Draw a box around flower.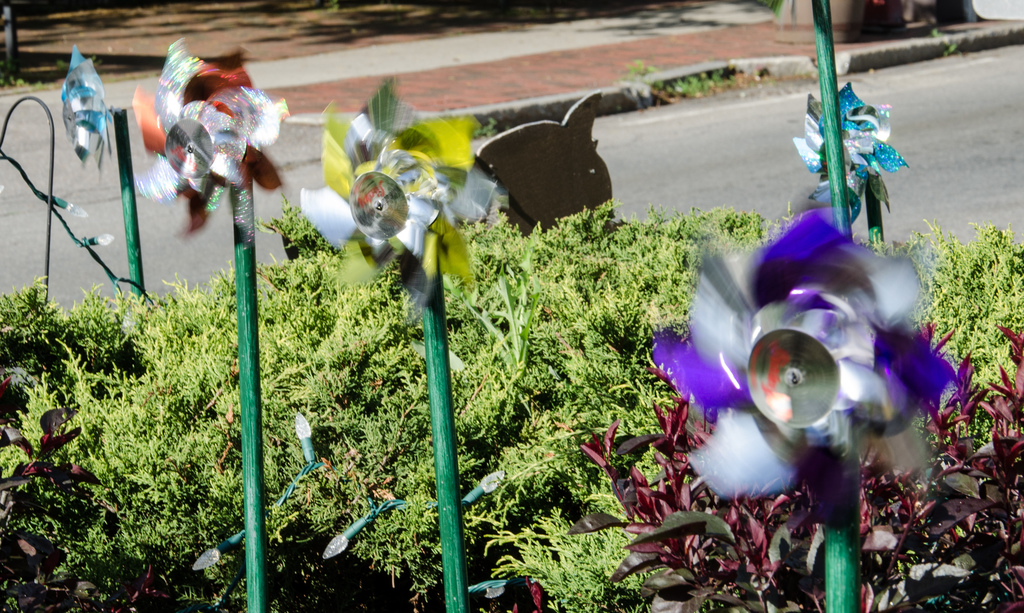
left=299, top=70, right=494, bottom=309.
